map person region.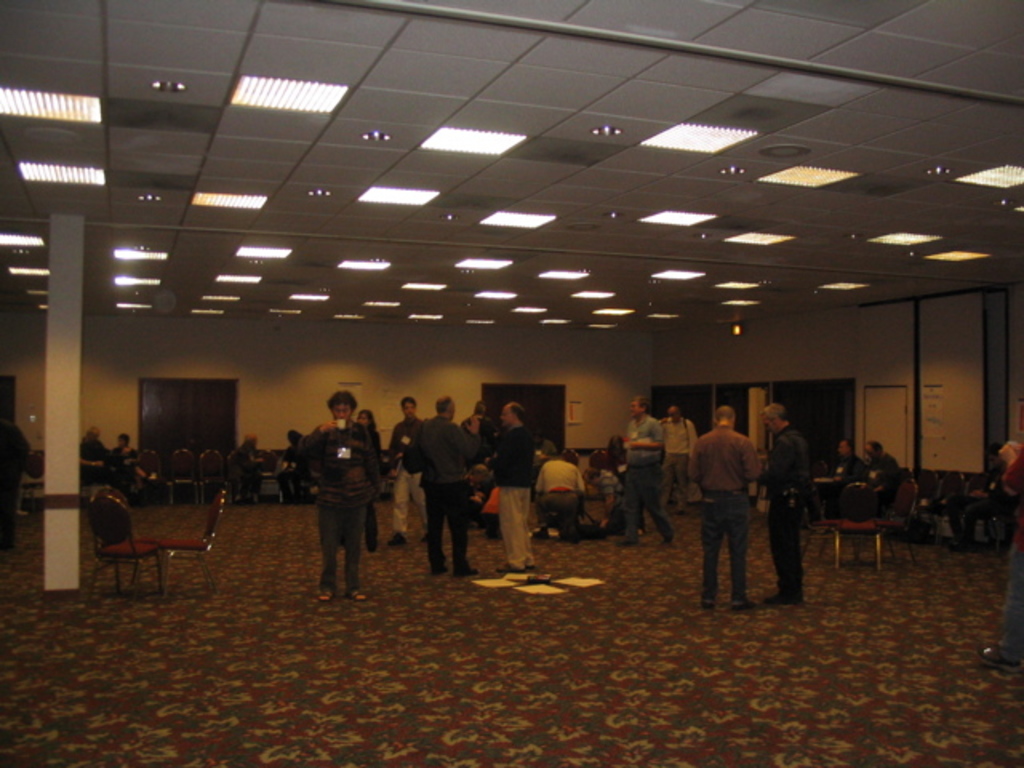
Mapped to crop(536, 445, 584, 542).
